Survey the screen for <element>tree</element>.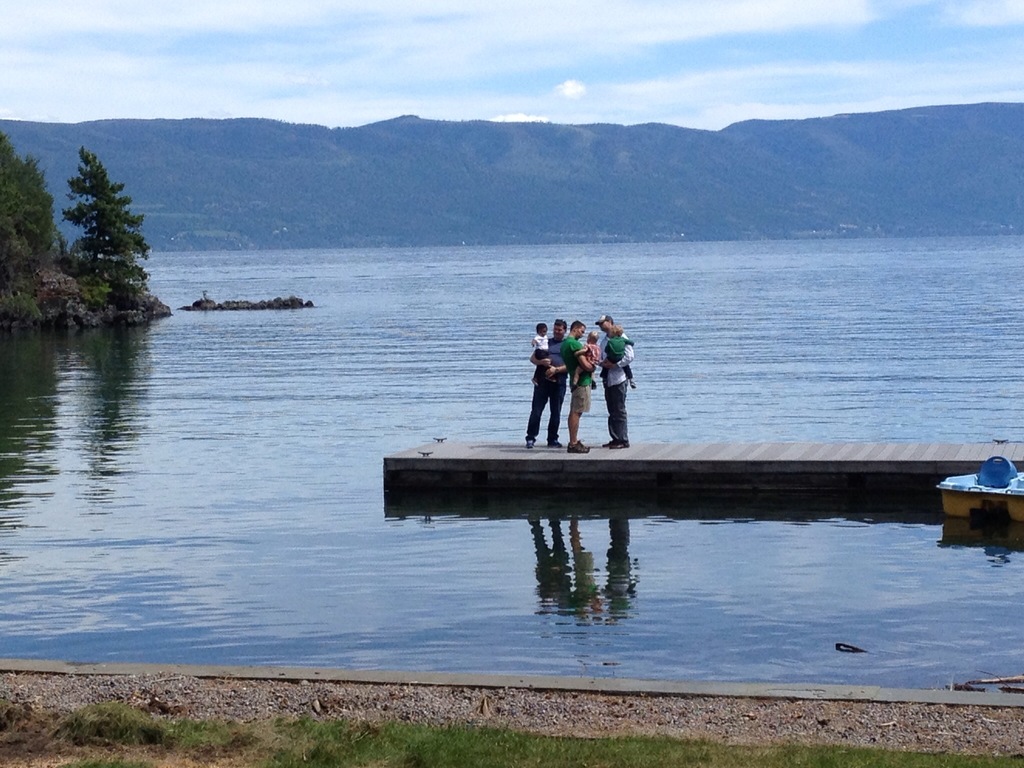
Survey found: [0,128,56,274].
